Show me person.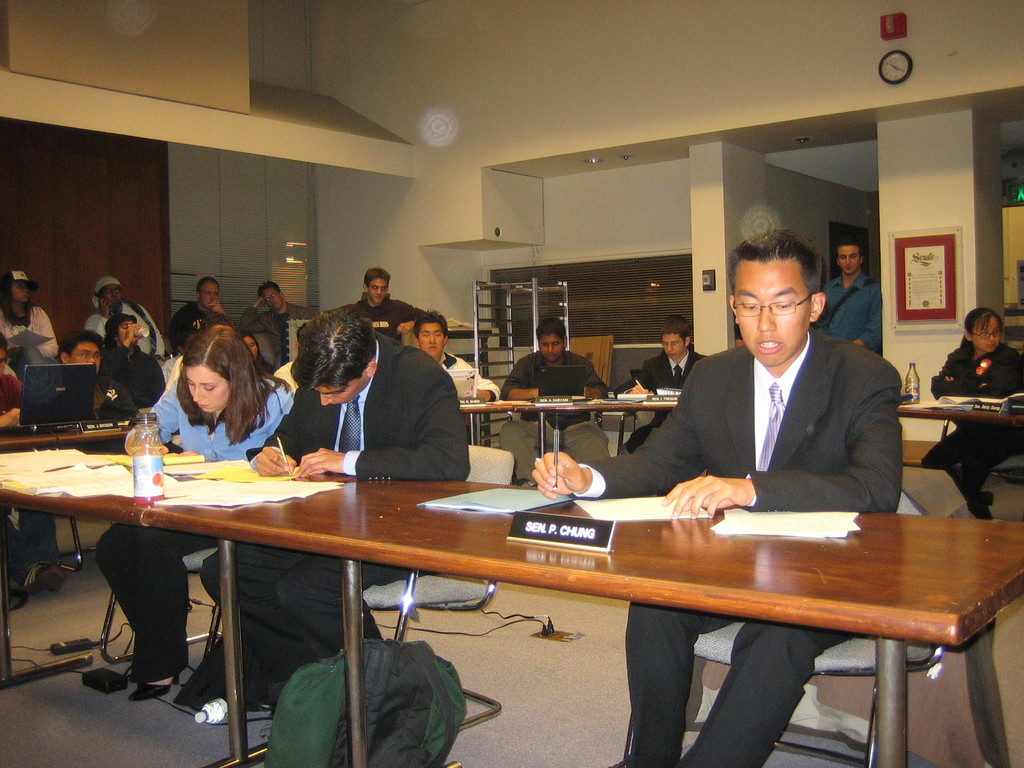
person is here: x1=78 y1=276 x2=166 y2=360.
